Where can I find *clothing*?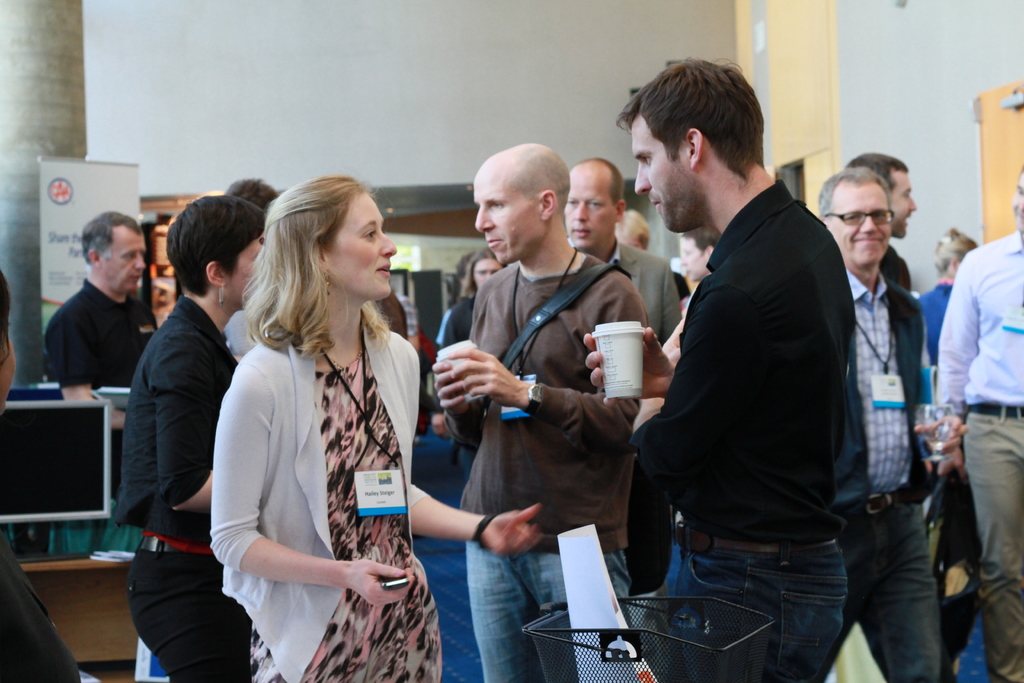
You can find it at select_region(220, 308, 256, 357).
